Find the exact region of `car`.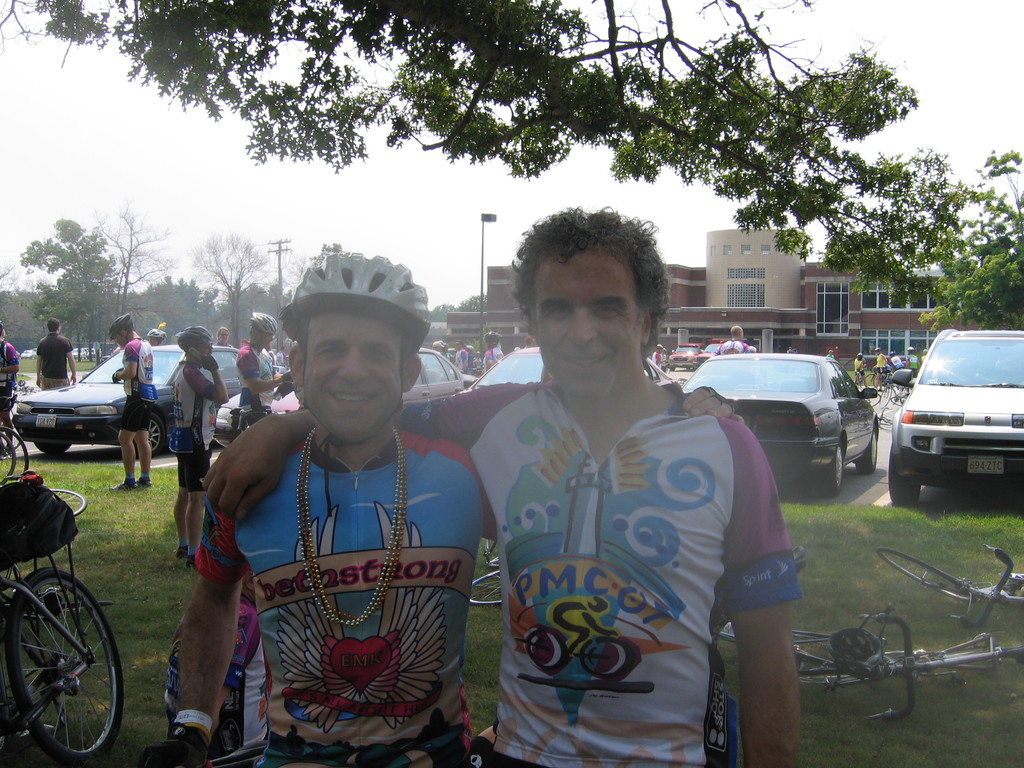
Exact region: left=71, top=346, right=82, bottom=357.
